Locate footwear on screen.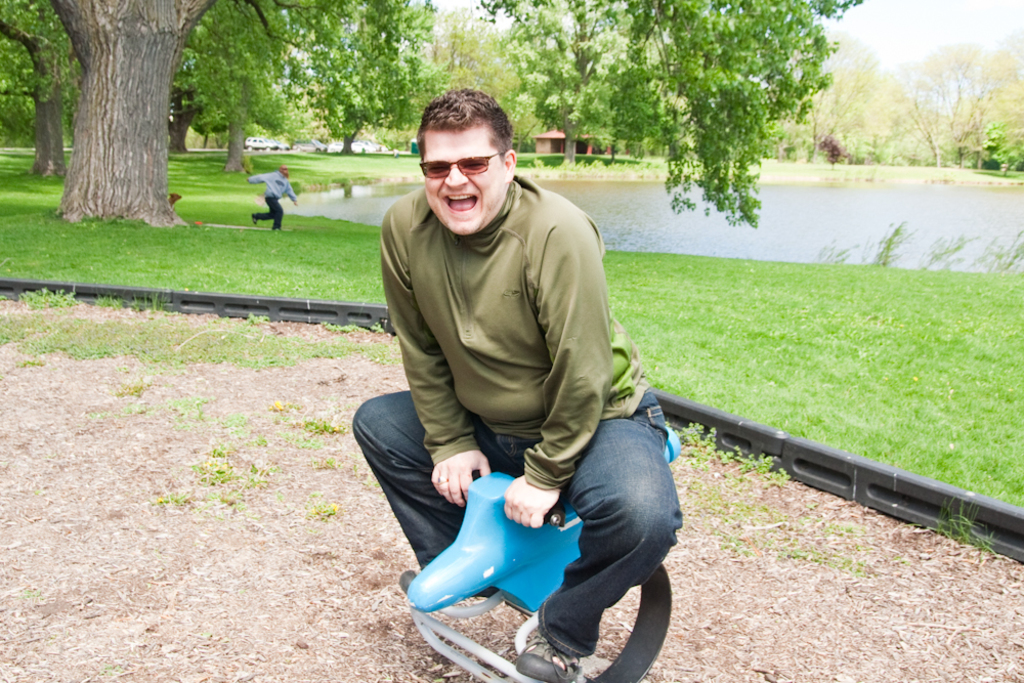
On screen at 389 564 423 591.
